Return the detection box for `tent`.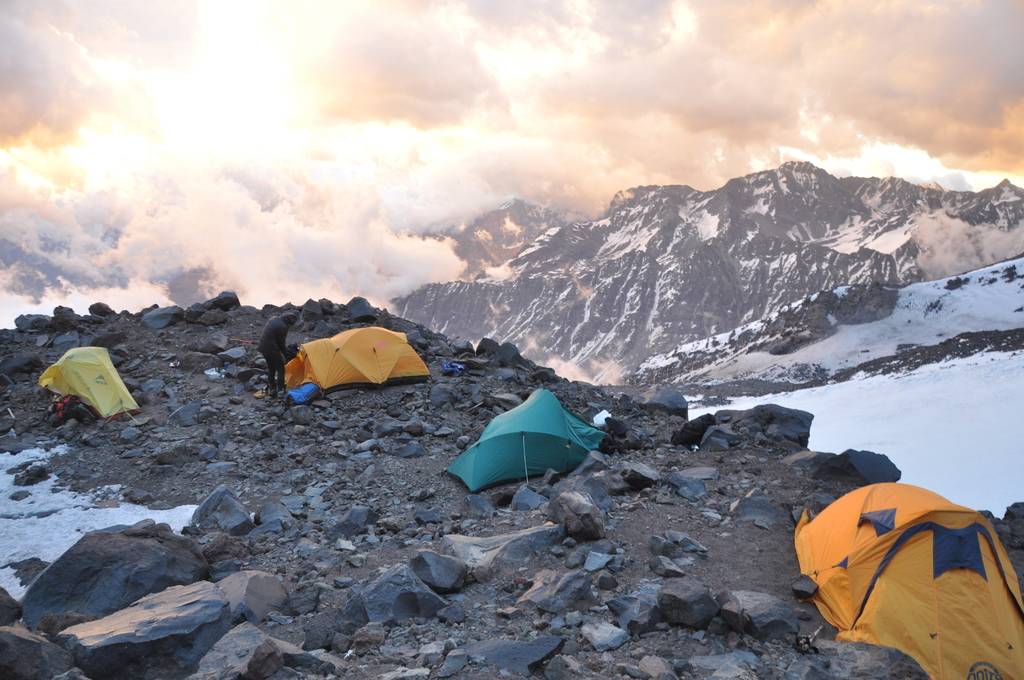
pyautogui.locateOnScreen(276, 327, 426, 396).
